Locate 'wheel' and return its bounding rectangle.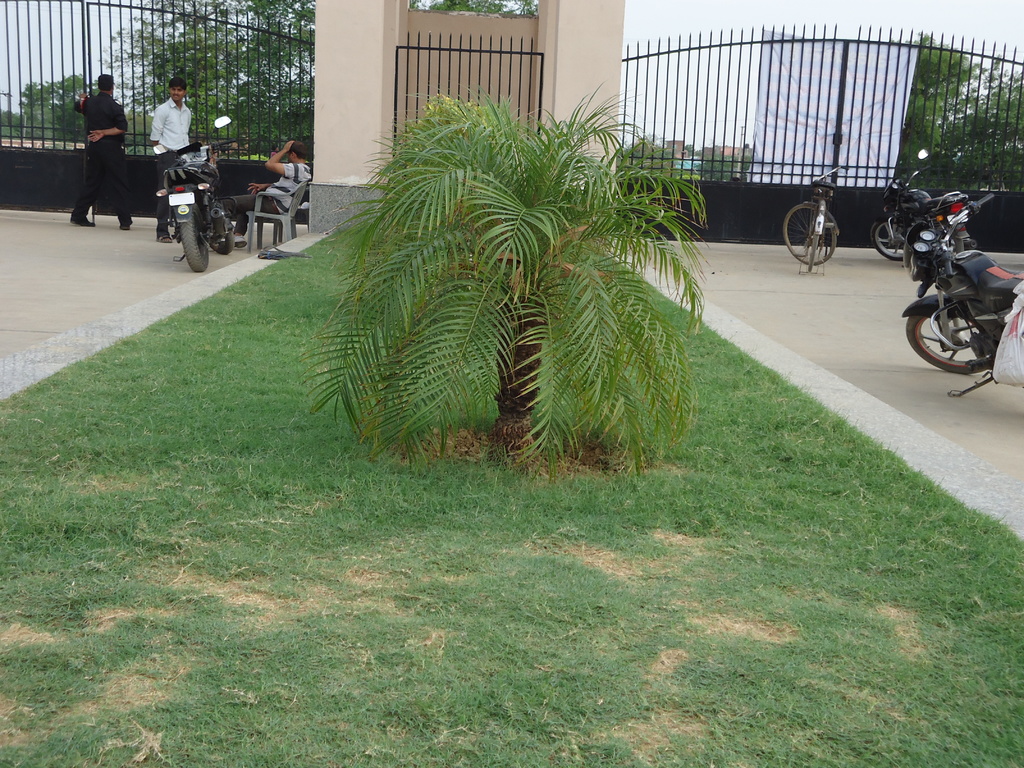
rect(904, 315, 990, 380).
